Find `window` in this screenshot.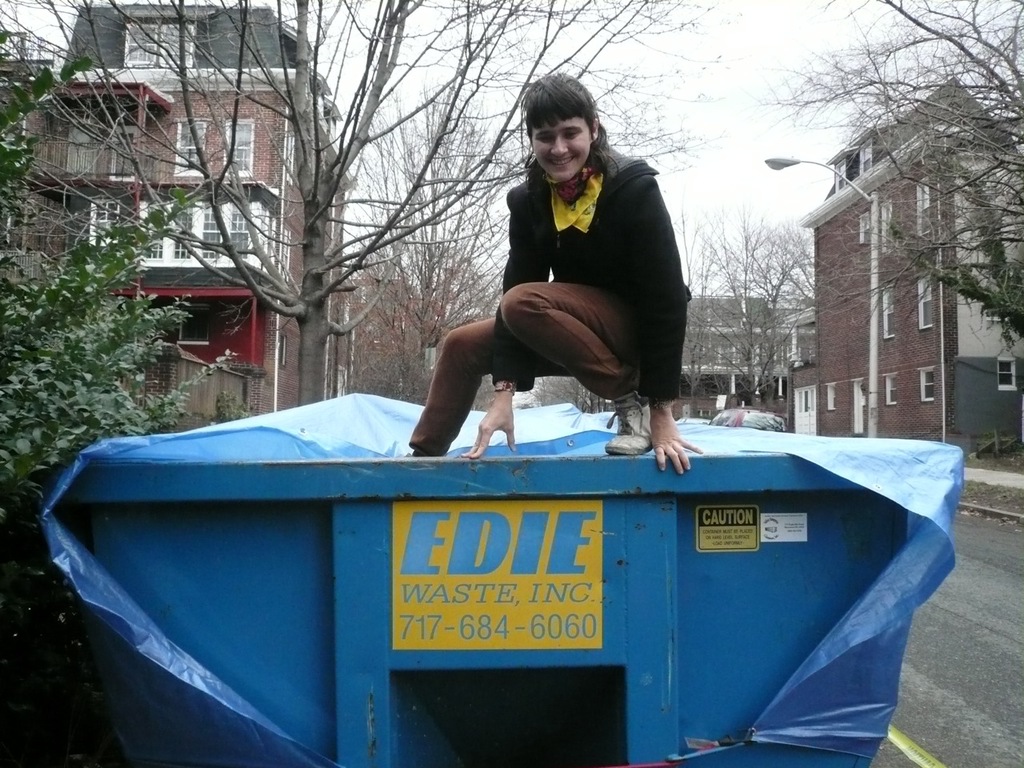
The bounding box for `window` is bbox=[122, 21, 194, 67].
